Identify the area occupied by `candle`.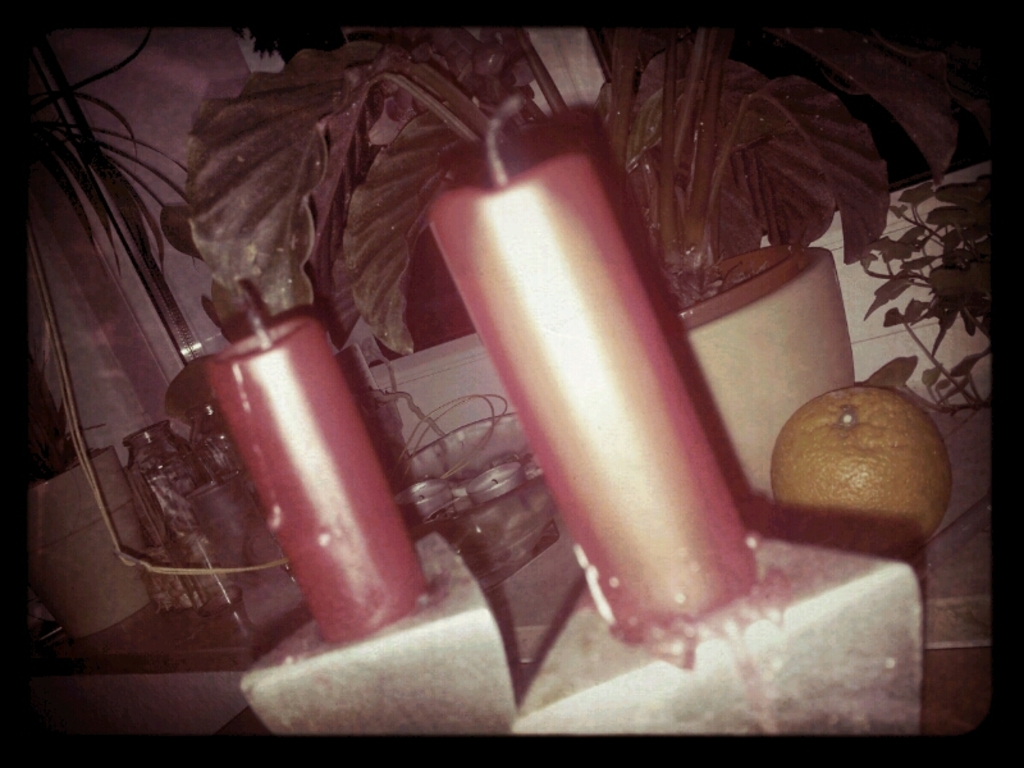
Area: bbox=[204, 305, 422, 641].
